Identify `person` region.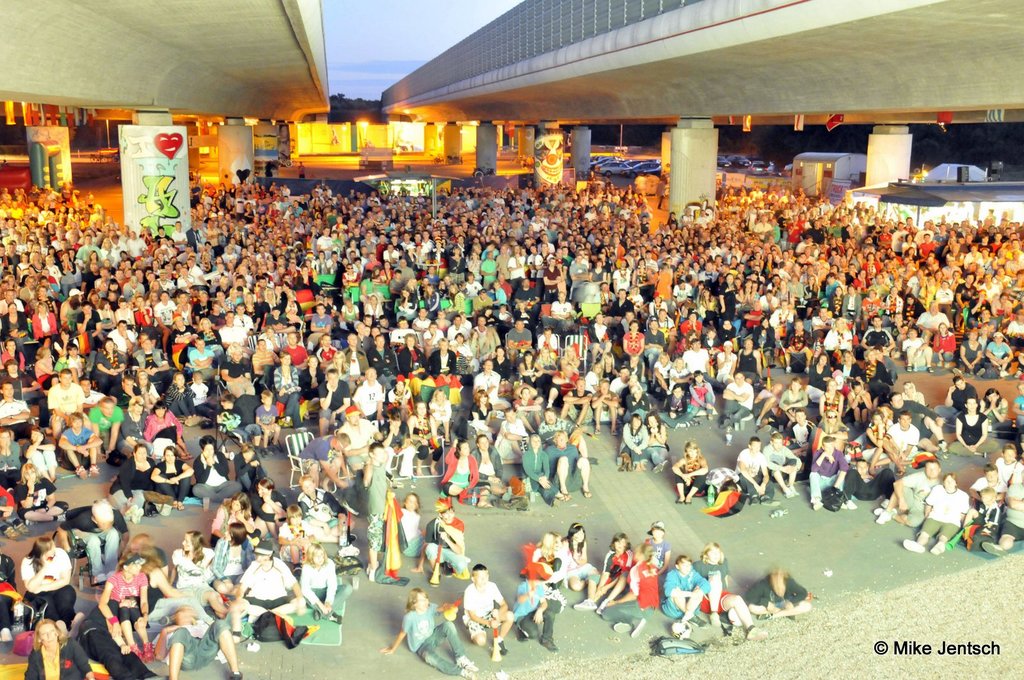
Region: [209, 490, 260, 548].
